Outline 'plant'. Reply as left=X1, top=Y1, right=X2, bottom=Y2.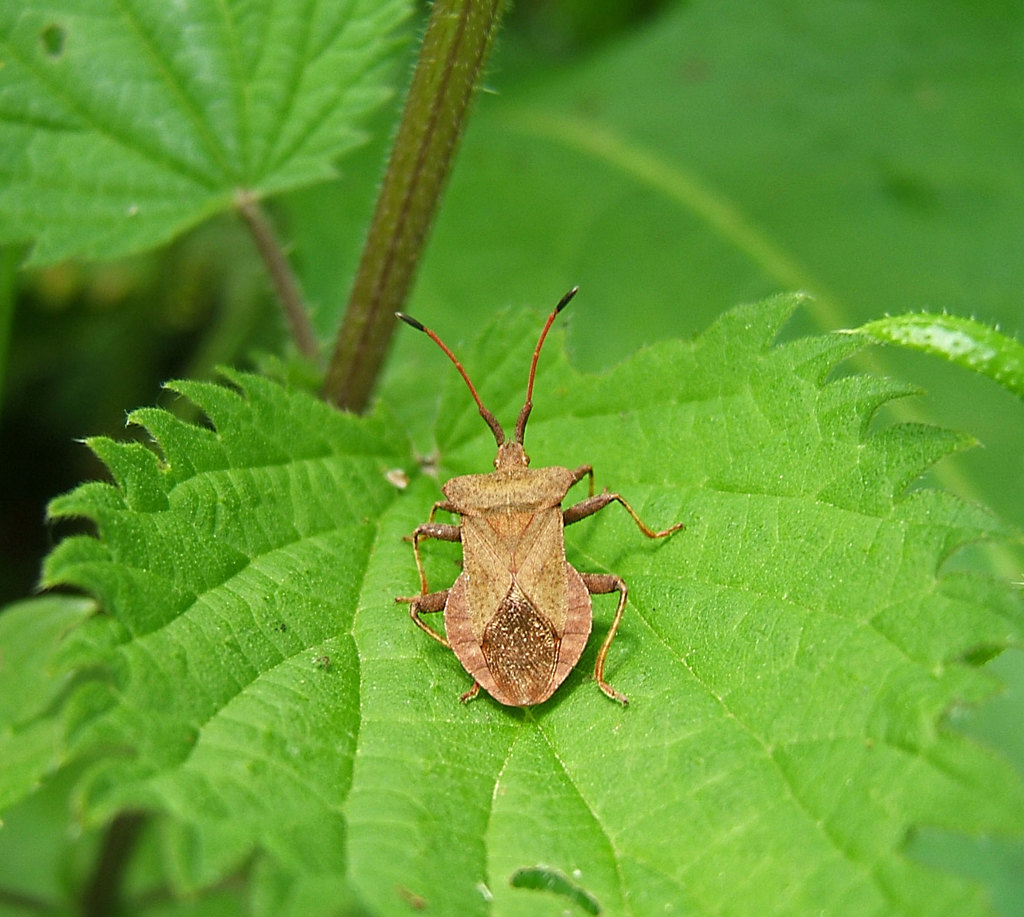
left=28, top=106, right=1018, bottom=916.
